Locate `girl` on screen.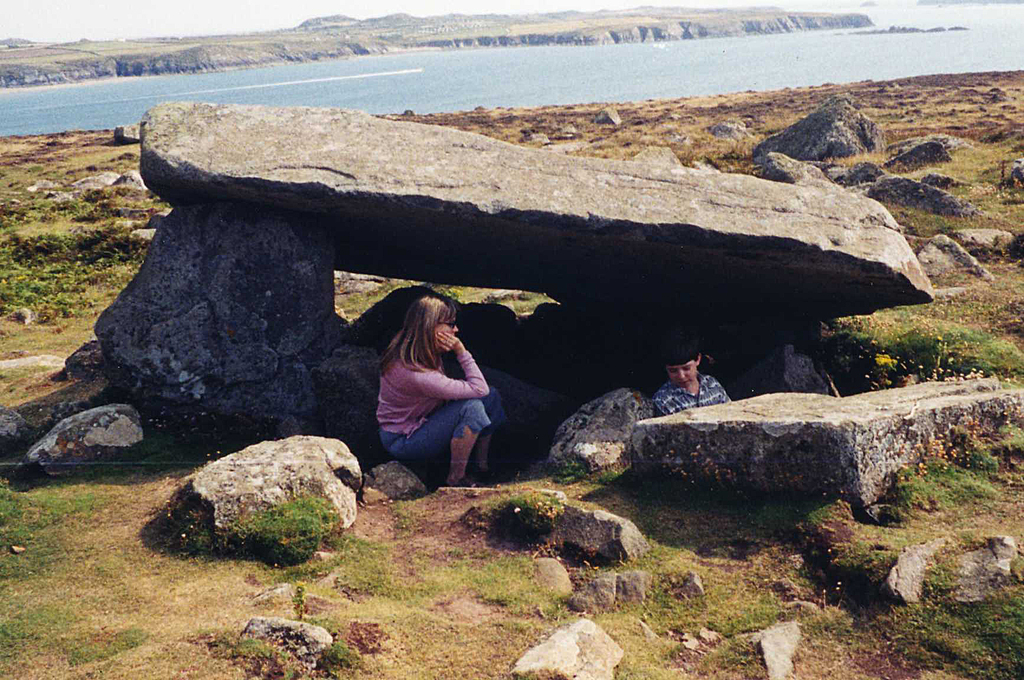
On screen at [left=375, top=298, right=502, bottom=483].
